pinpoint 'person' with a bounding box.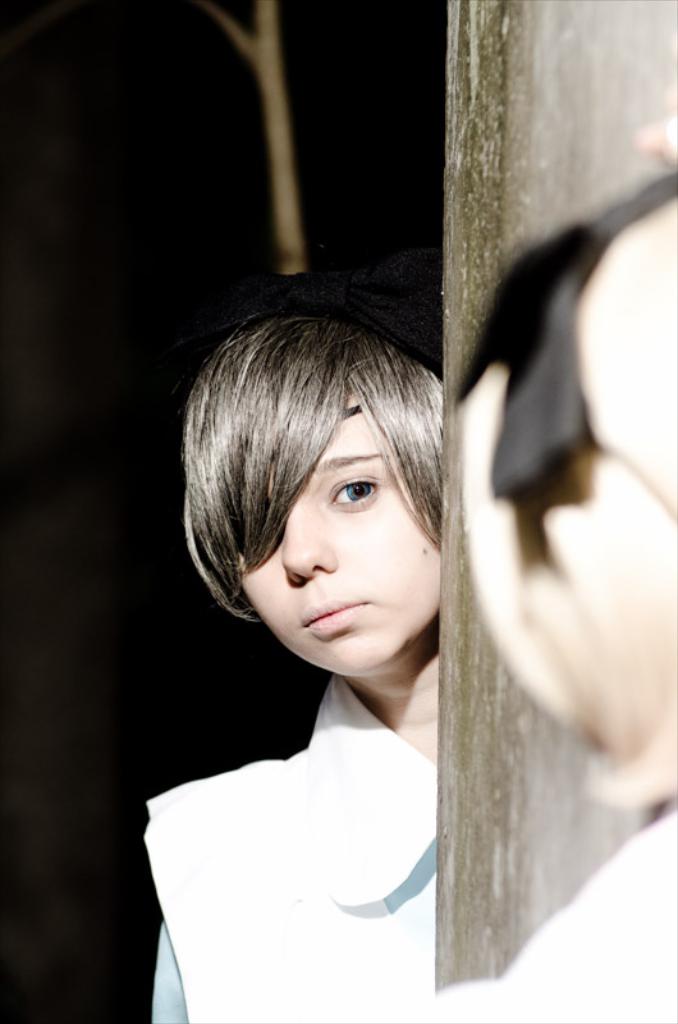
box(132, 234, 517, 1011).
